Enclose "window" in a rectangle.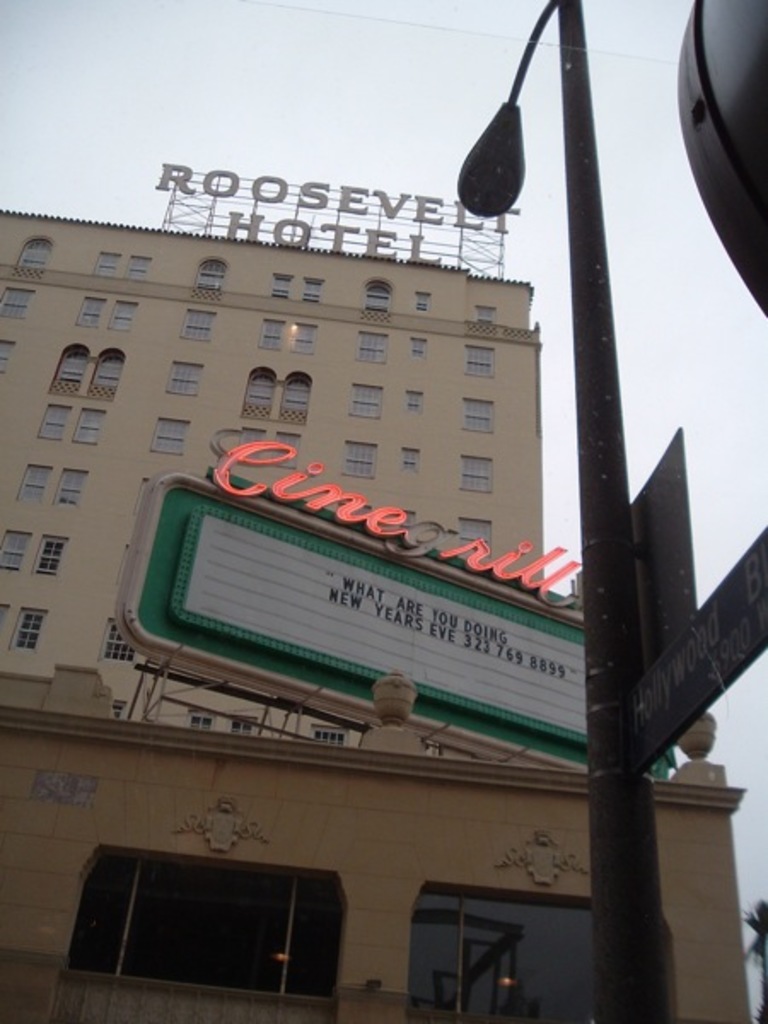
{"x1": 461, "y1": 398, "x2": 492, "y2": 430}.
